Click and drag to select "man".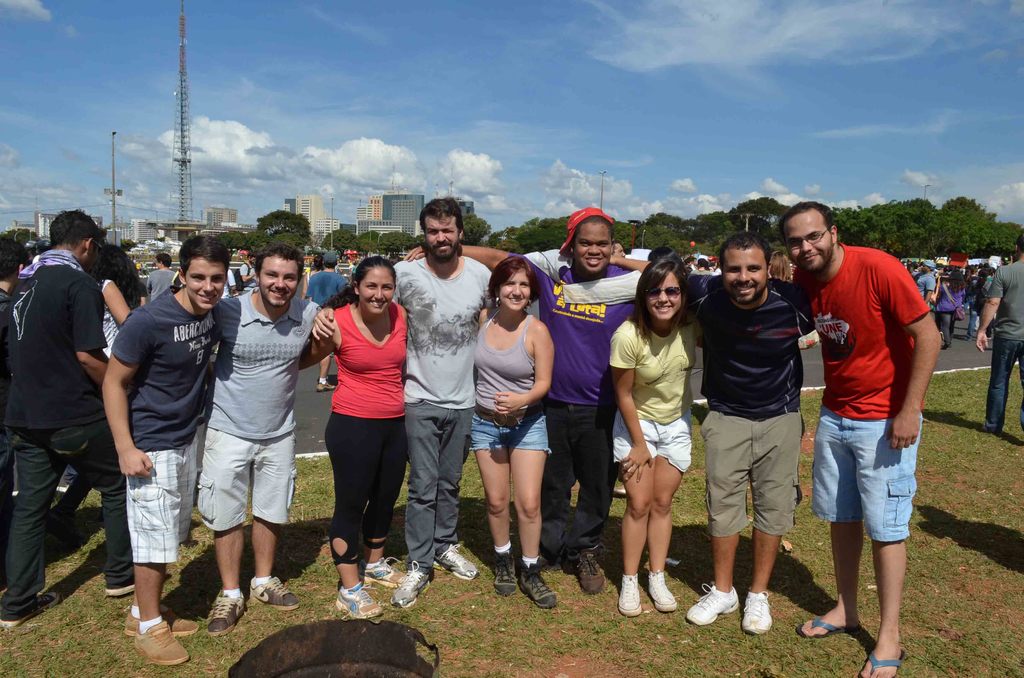
Selection: [x1=193, y1=243, x2=300, y2=642].
